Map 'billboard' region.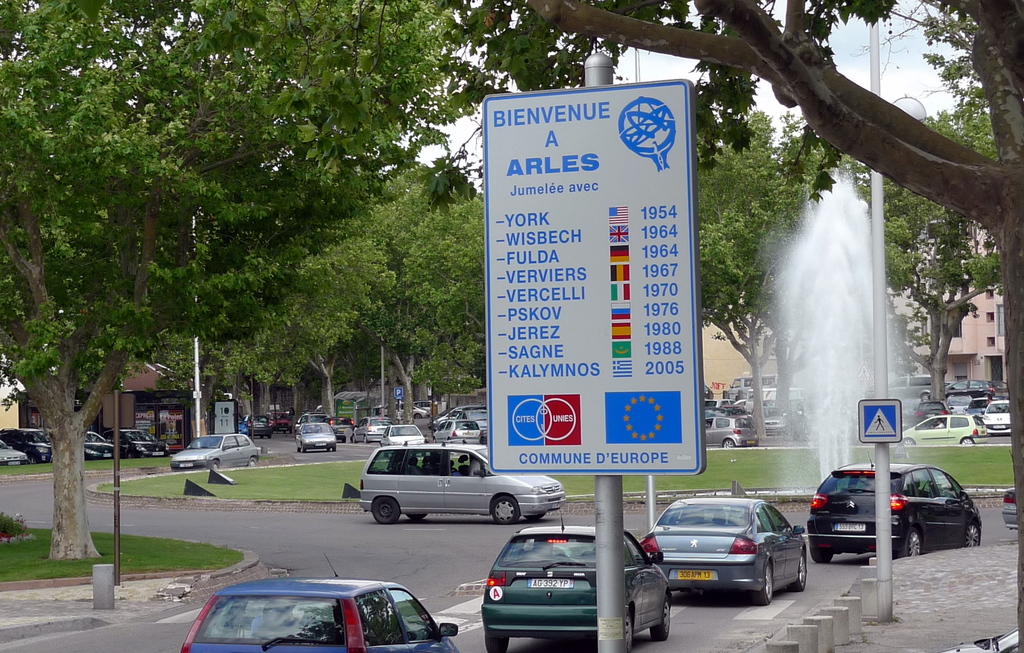
Mapped to (485, 84, 696, 475).
